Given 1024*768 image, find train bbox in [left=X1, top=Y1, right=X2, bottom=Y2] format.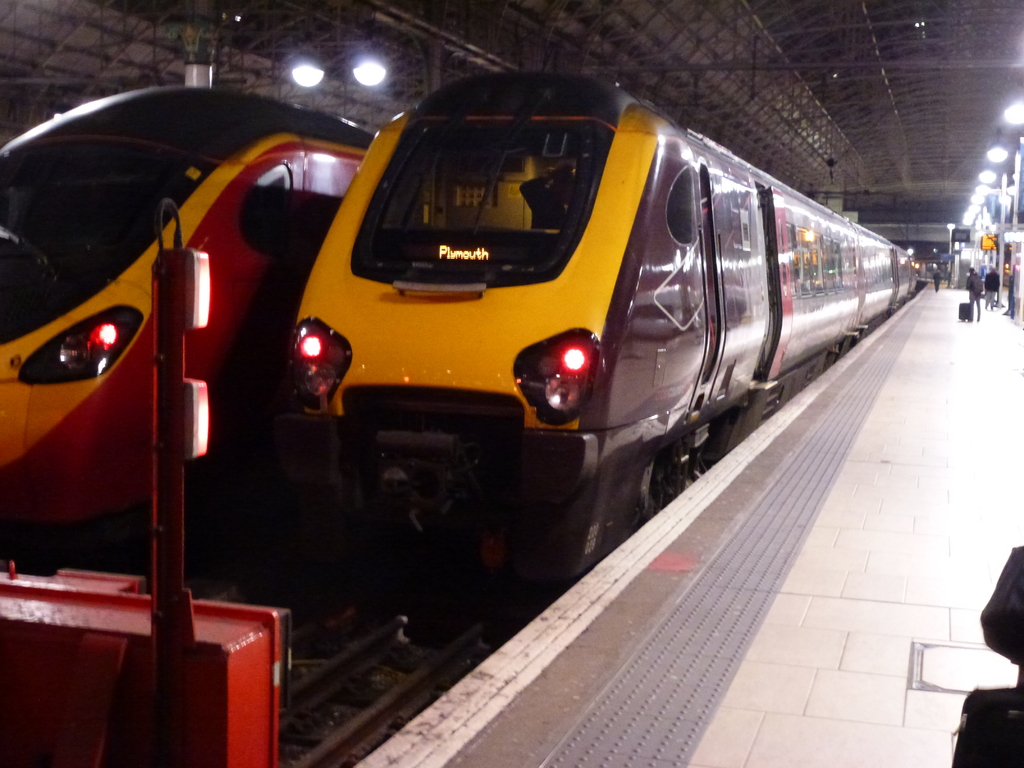
[left=0, top=86, right=372, bottom=563].
